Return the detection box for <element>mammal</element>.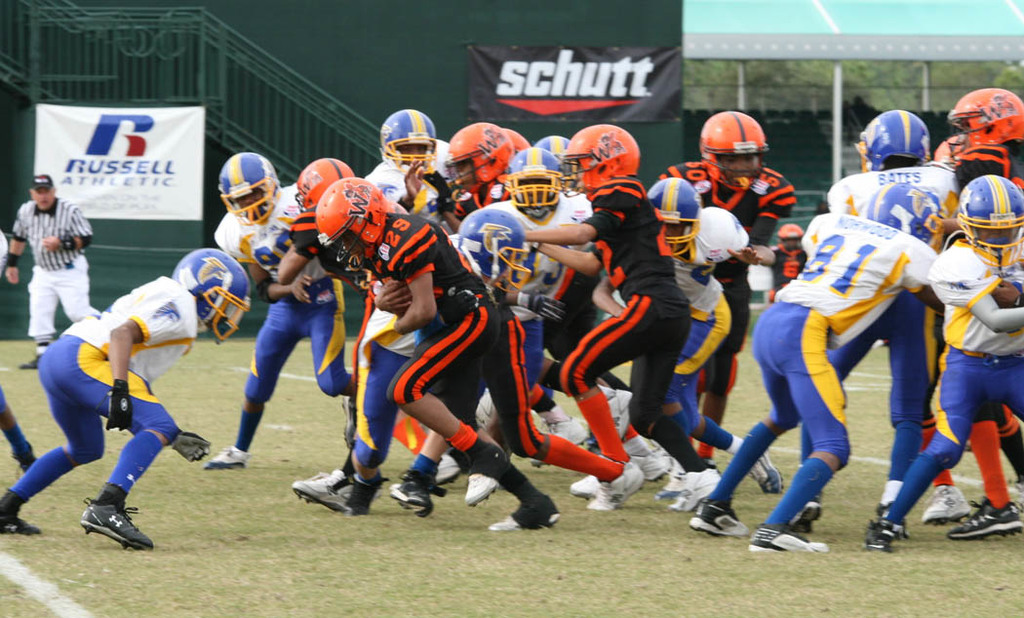
{"x1": 20, "y1": 240, "x2": 222, "y2": 537}.
